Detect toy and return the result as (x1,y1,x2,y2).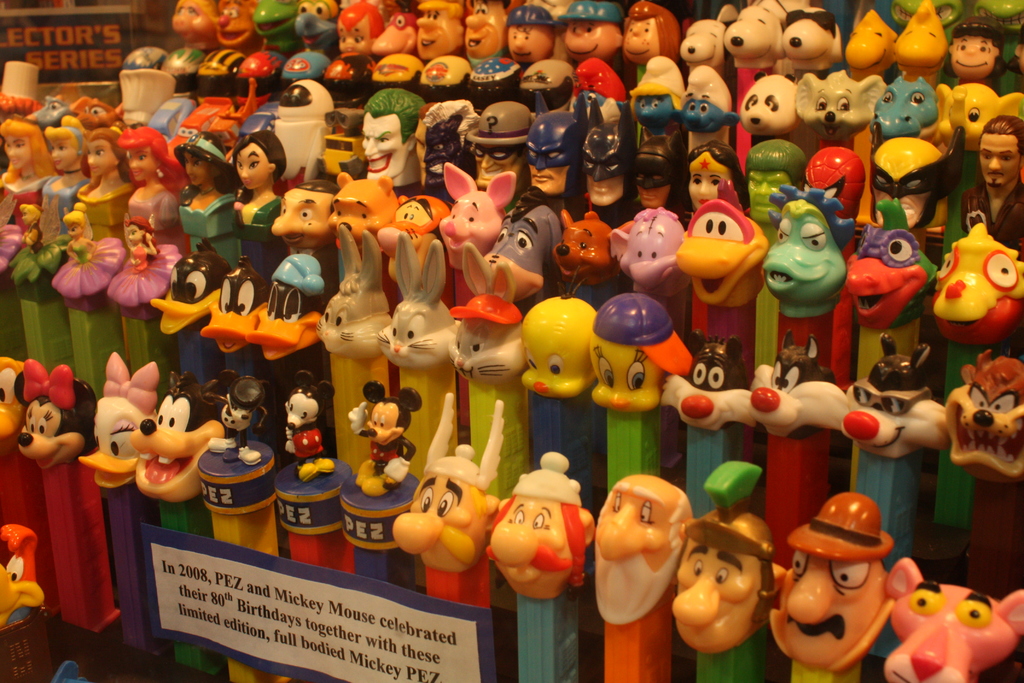
(162,89,226,150).
